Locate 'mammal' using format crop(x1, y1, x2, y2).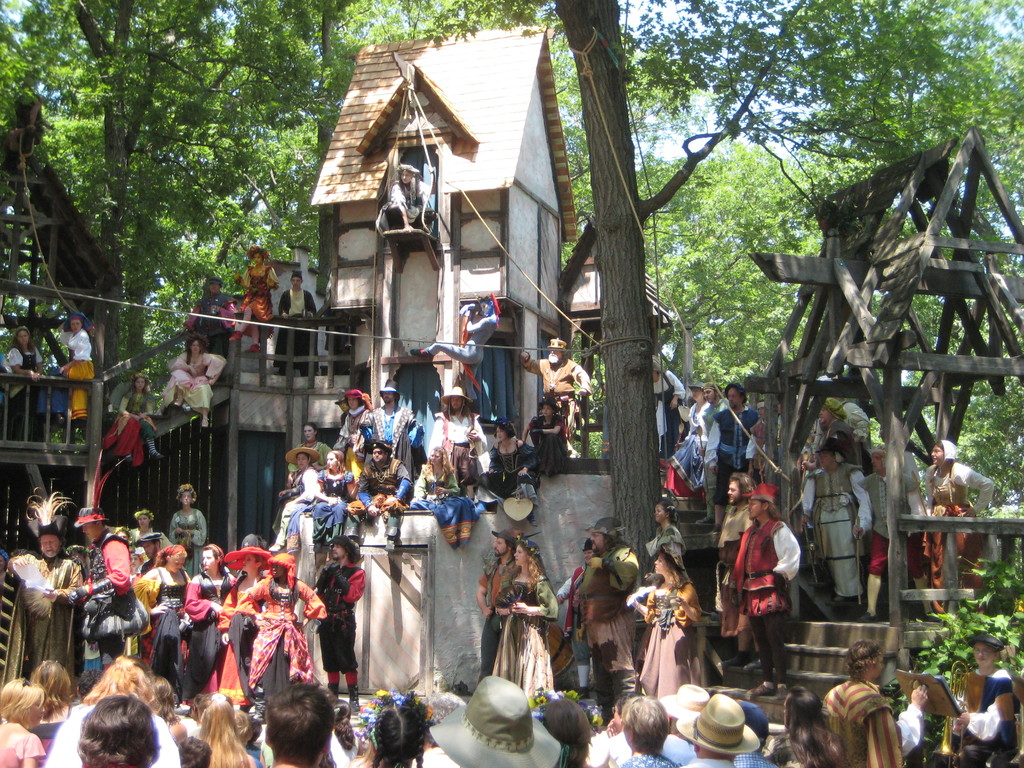
crop(407, 296, 504, 394).
